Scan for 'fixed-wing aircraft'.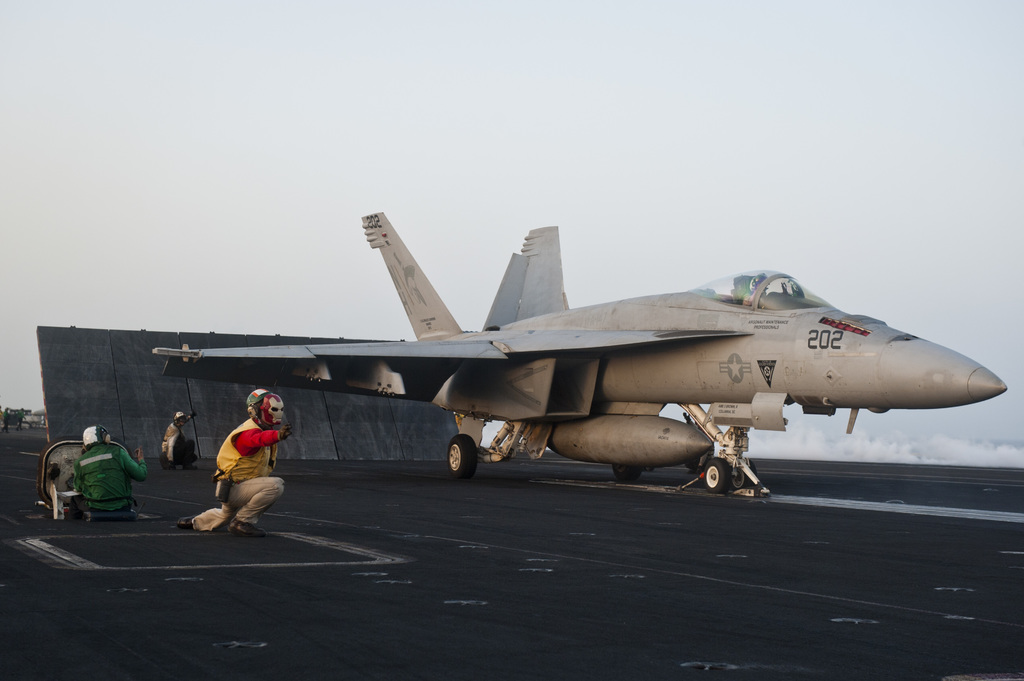
Scan result: (x1=147, y1=202, x2=1007, y2=494).
